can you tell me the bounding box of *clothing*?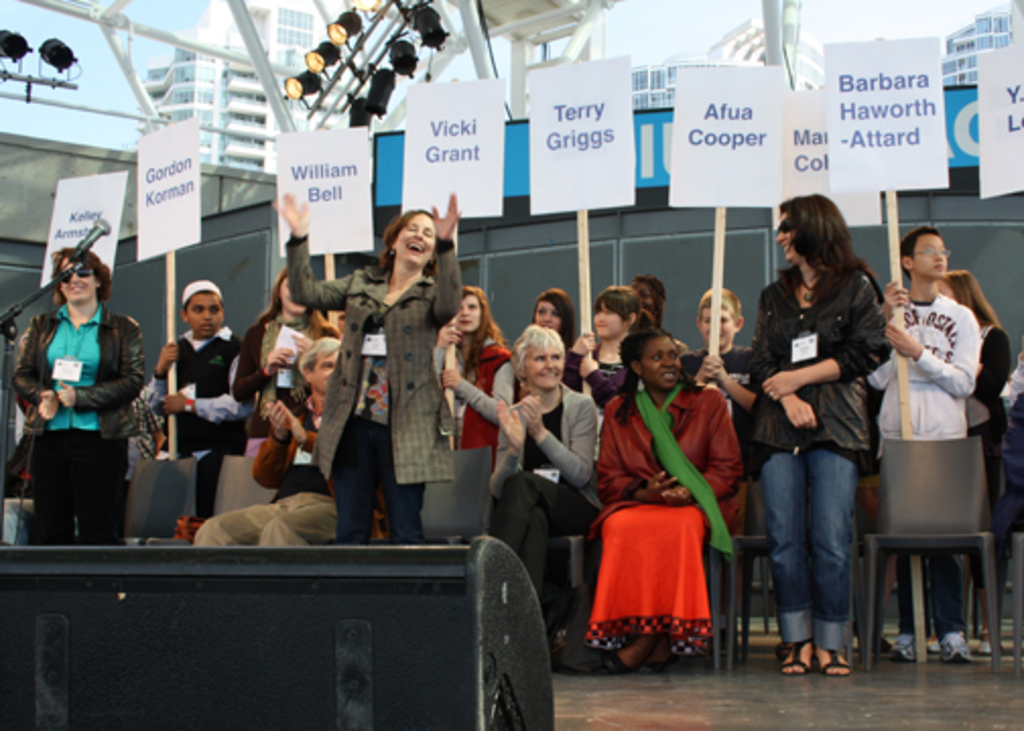
(x1=24, y1=307, x2=167, y2=542).
